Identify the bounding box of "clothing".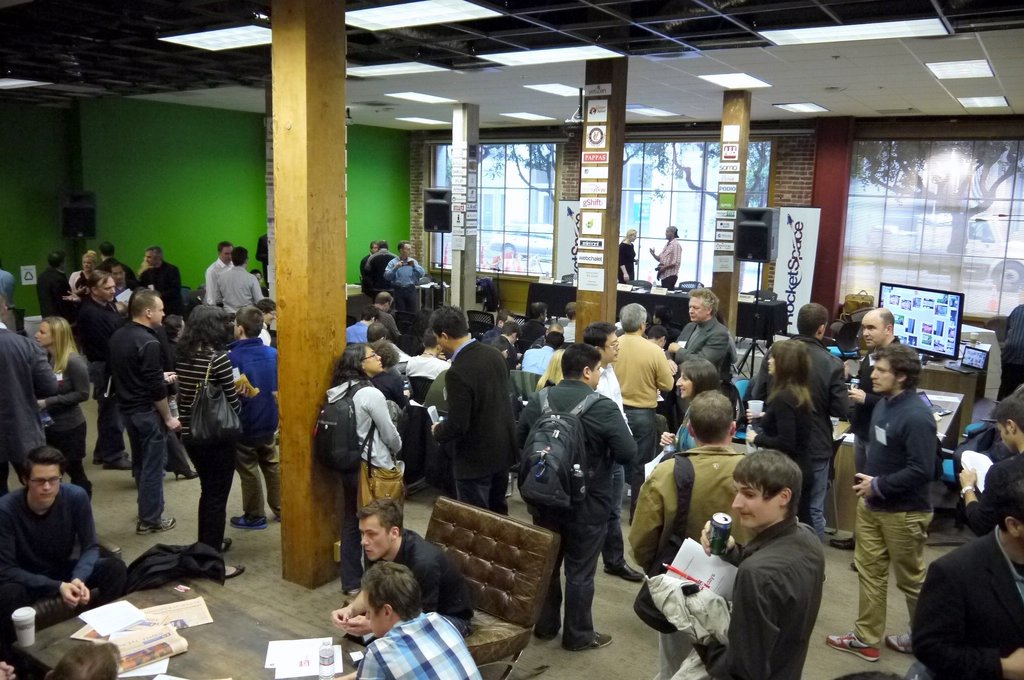
[x1=349, y1=606, x2=489, y2=679].
